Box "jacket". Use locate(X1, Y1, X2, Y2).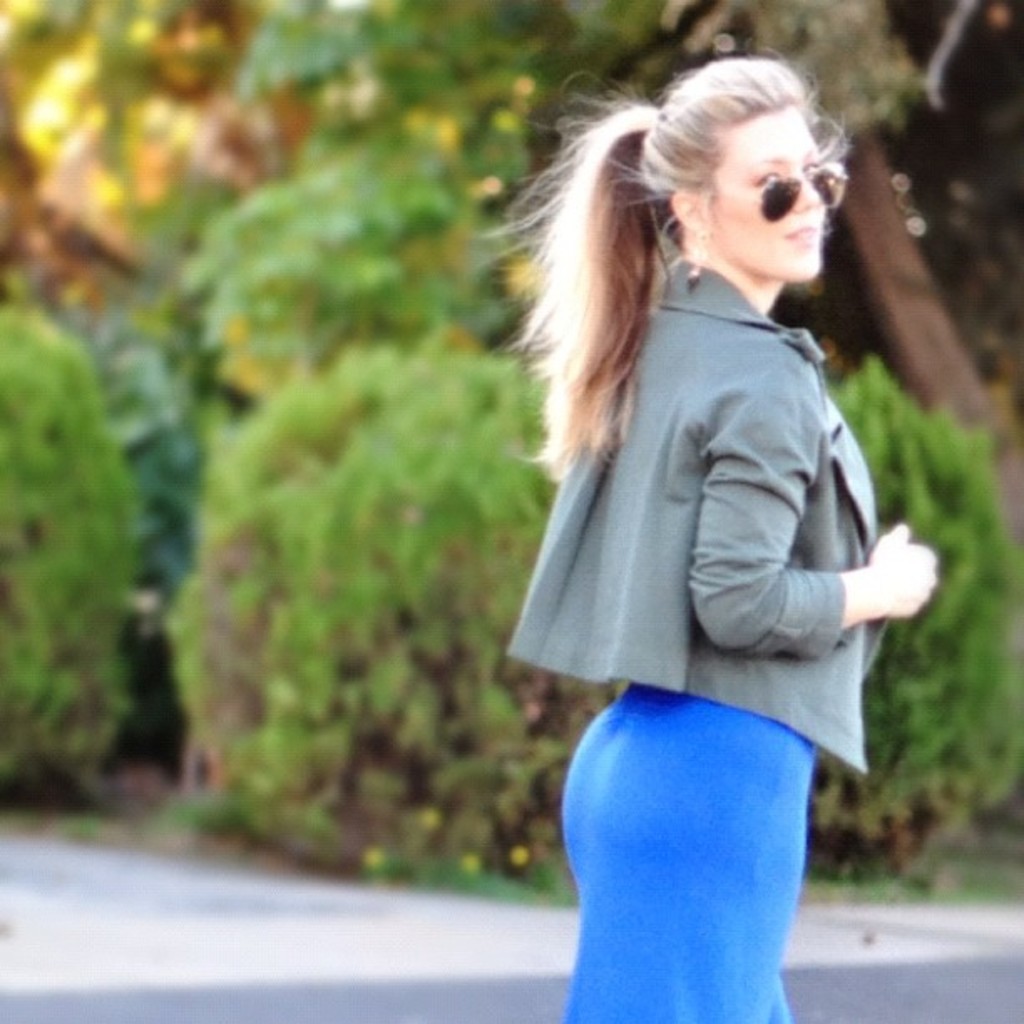
locate(474, 241, 914, 776).
